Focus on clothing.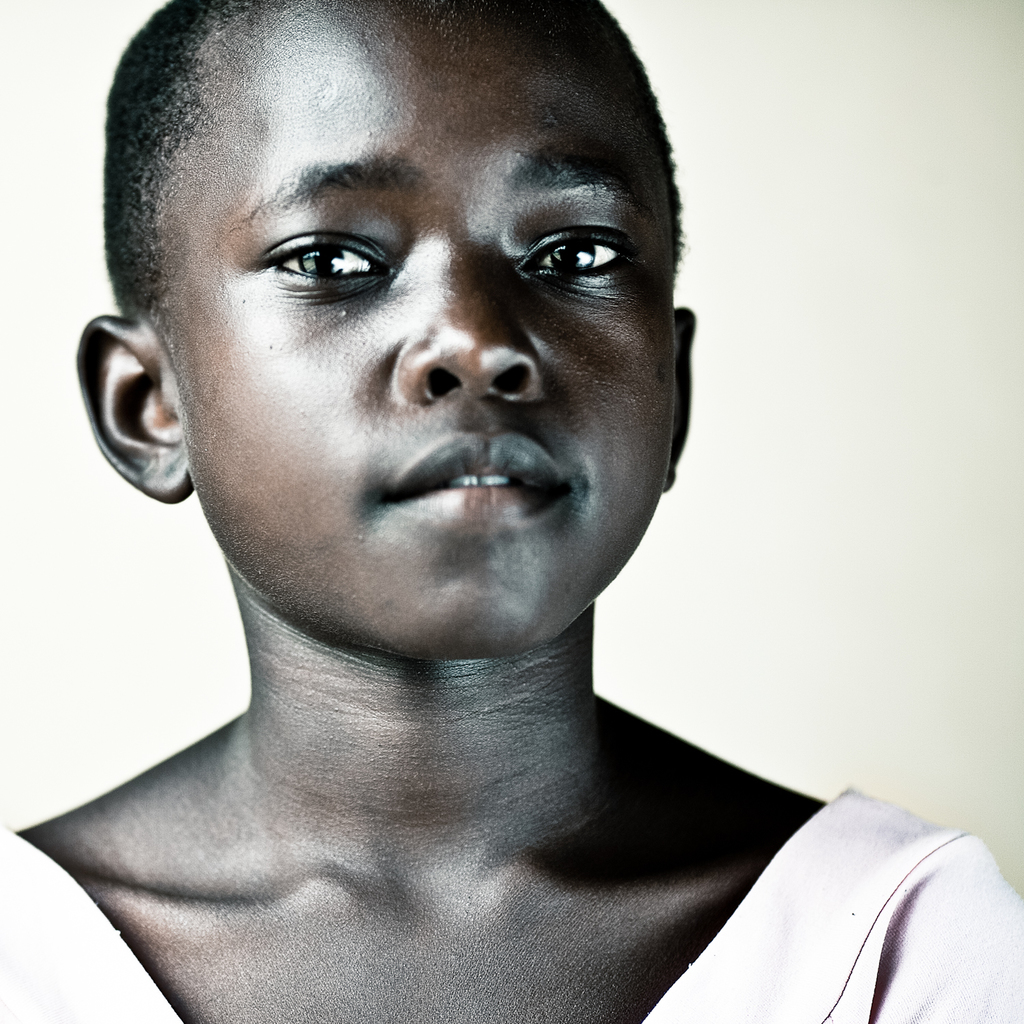
Focused at [x1=0, y1=787, x2=1023, y2=1023].
